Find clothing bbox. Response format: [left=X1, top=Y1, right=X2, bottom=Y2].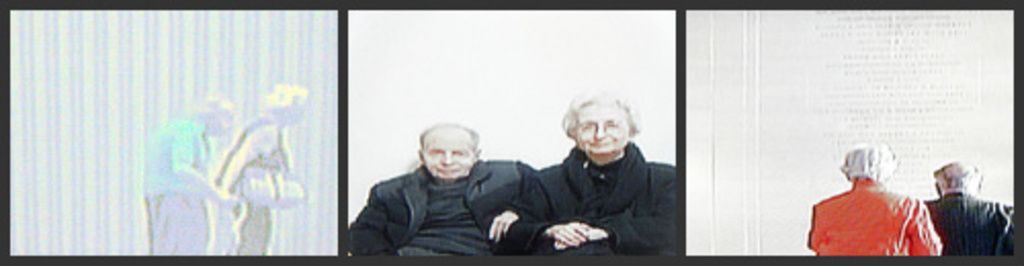
[left=348, top=160, right=535, bottom=252].
